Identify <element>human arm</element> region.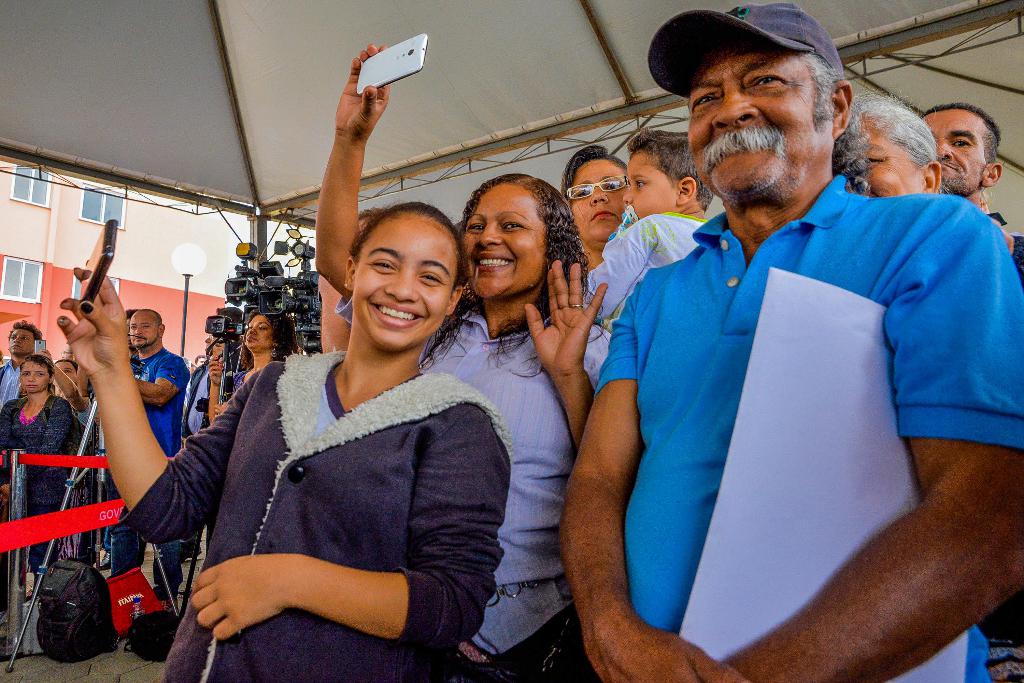
Region: (left=303, top=55, right=413, bottom=310).
